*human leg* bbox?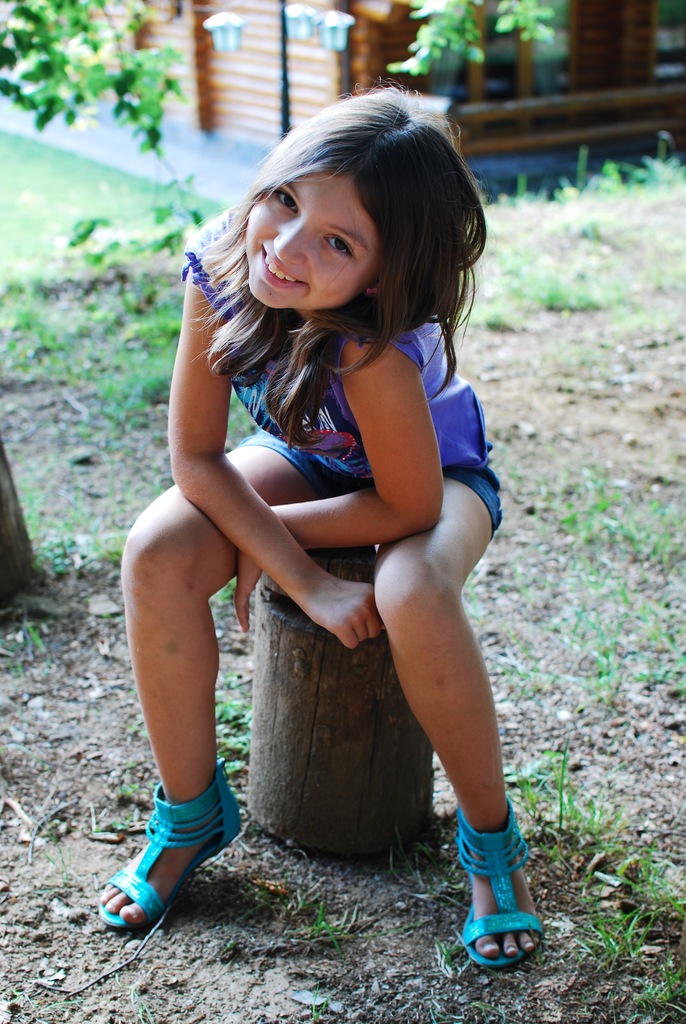
{"left": 94, "top": 417, "right": 342, "bottom": 929}
